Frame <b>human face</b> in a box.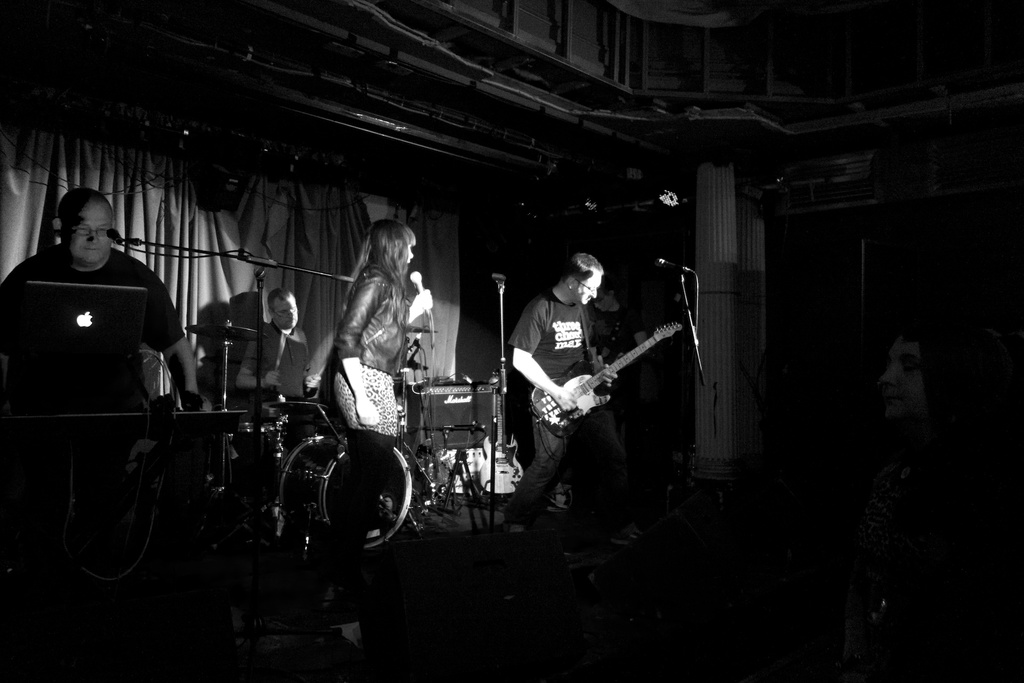
<box>575,274,597,306</box>.
